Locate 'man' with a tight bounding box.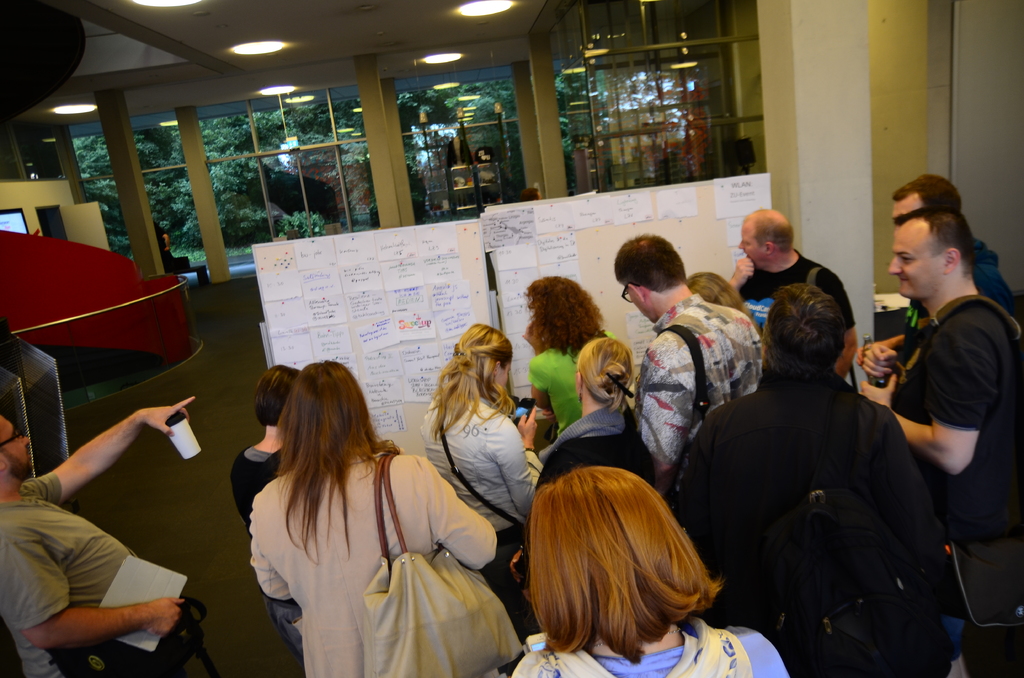
detection(611, 237, 763, 503).
